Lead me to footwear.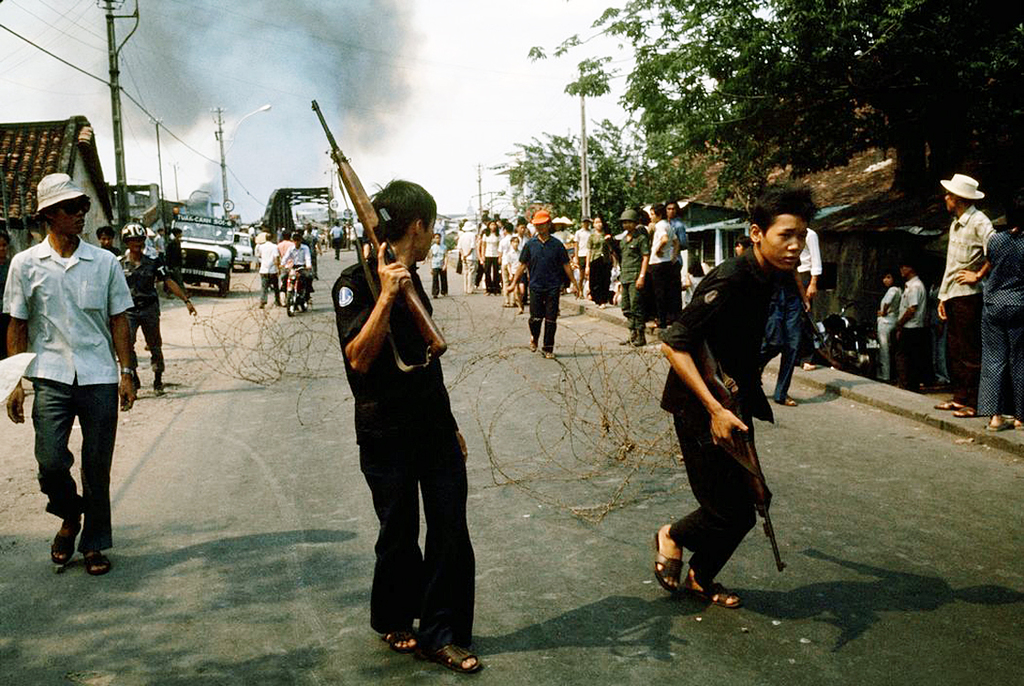
Lead to [652, 530, 686, 593].
